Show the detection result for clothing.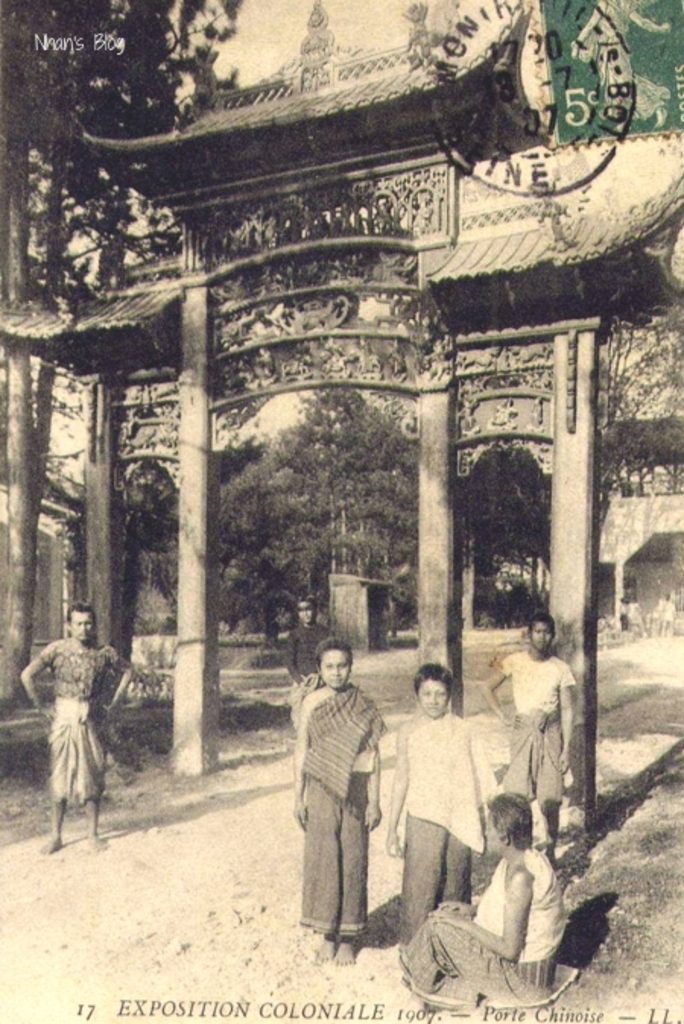
<region>296, 653, 401, 950</region>.
